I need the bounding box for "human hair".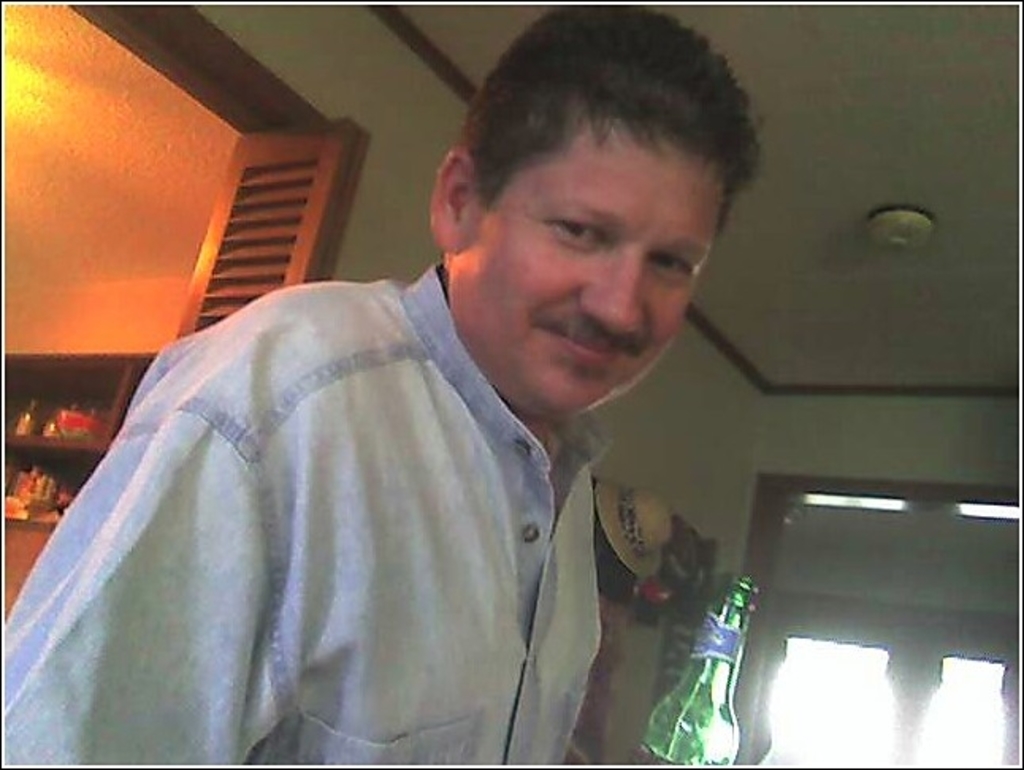
Here it is: bbox(445, 24, 748, 255).
